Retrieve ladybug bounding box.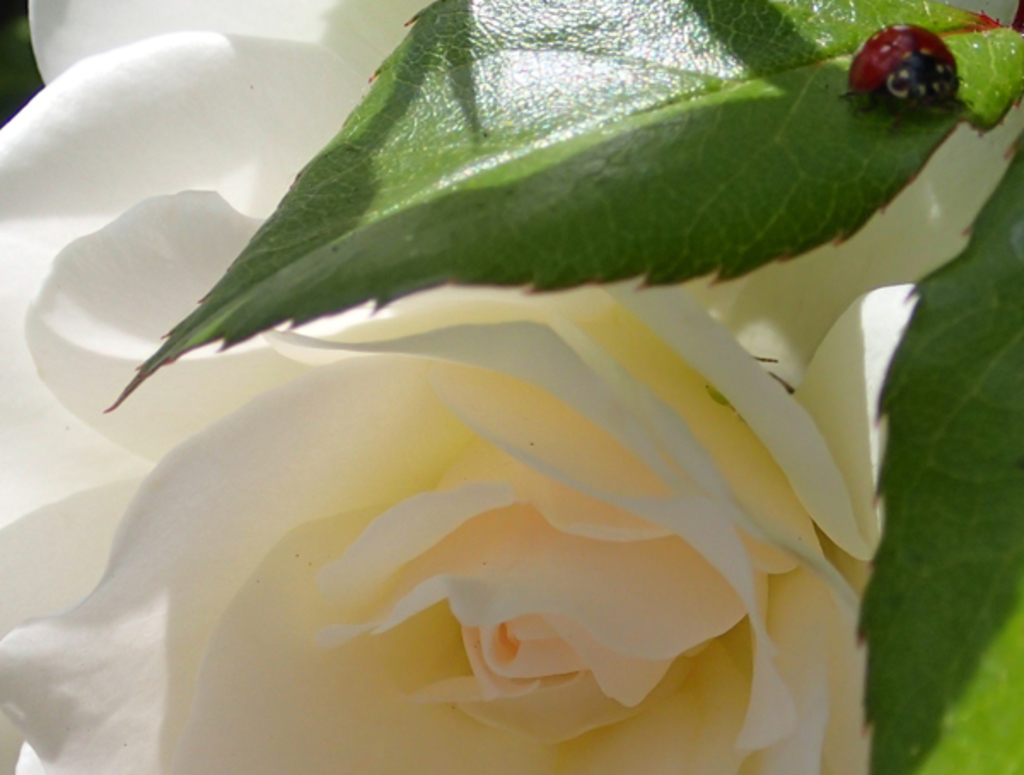
Bounding box: [840,22,975,133].
